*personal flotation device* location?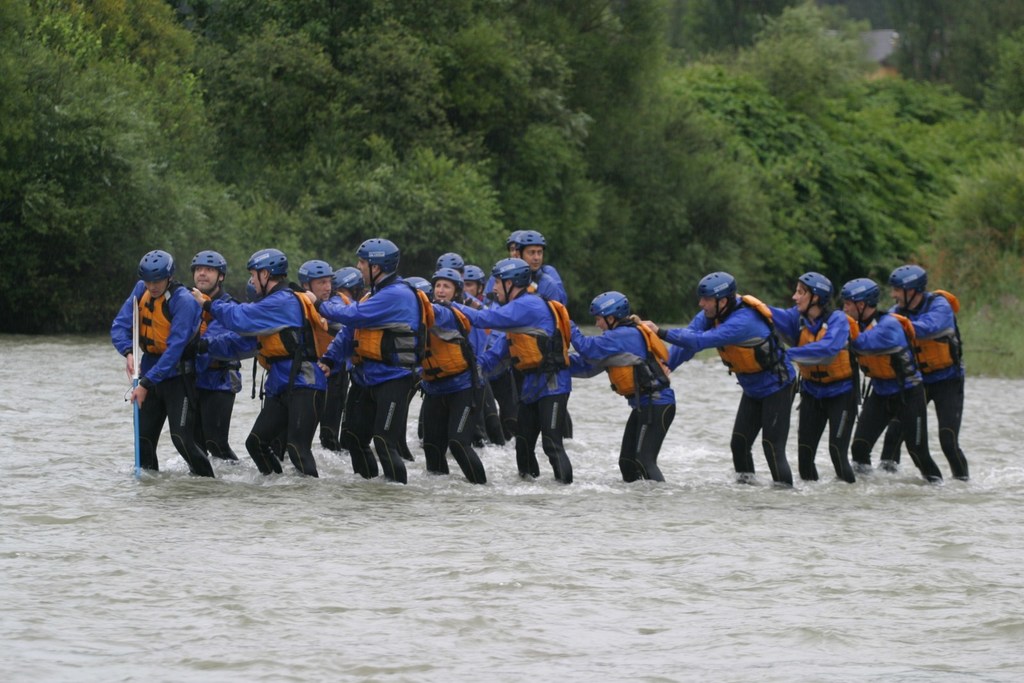
(794, 308, 854, 387)
